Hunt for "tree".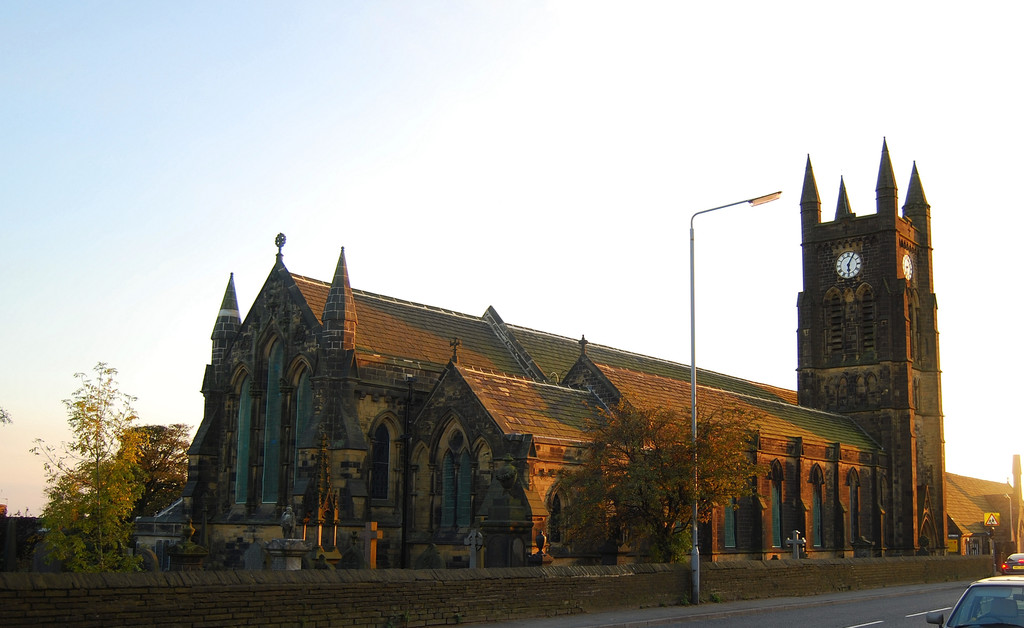
Hunted down at locate(38, 344, 159, 584).
